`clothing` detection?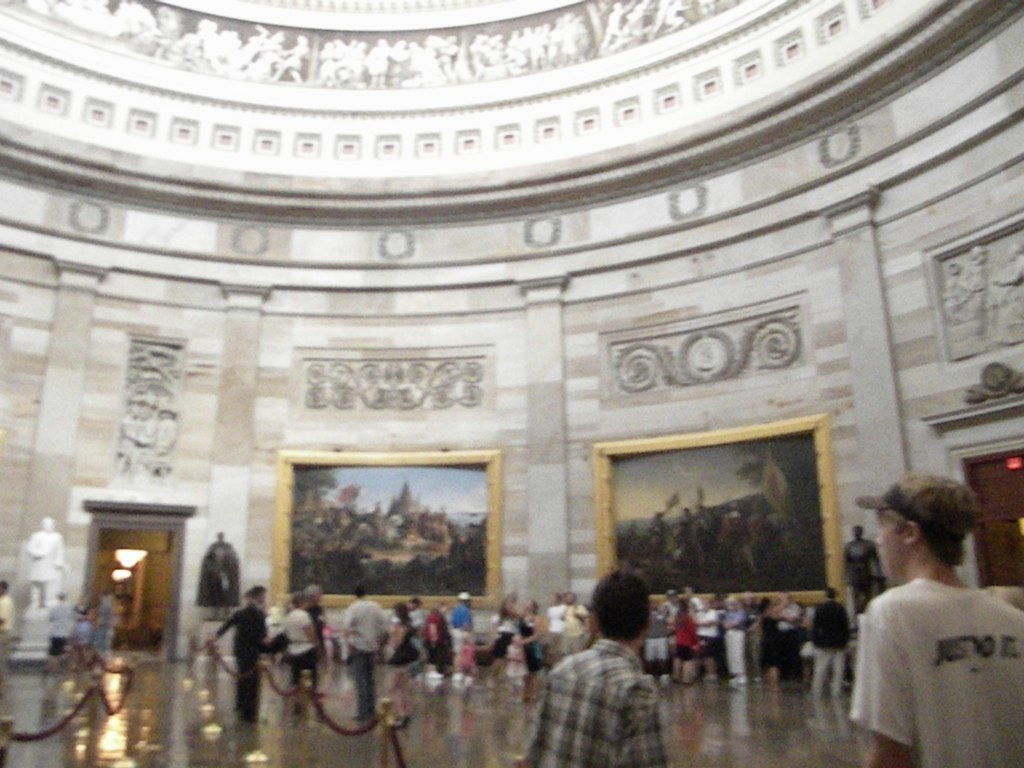
792/599/851/696
